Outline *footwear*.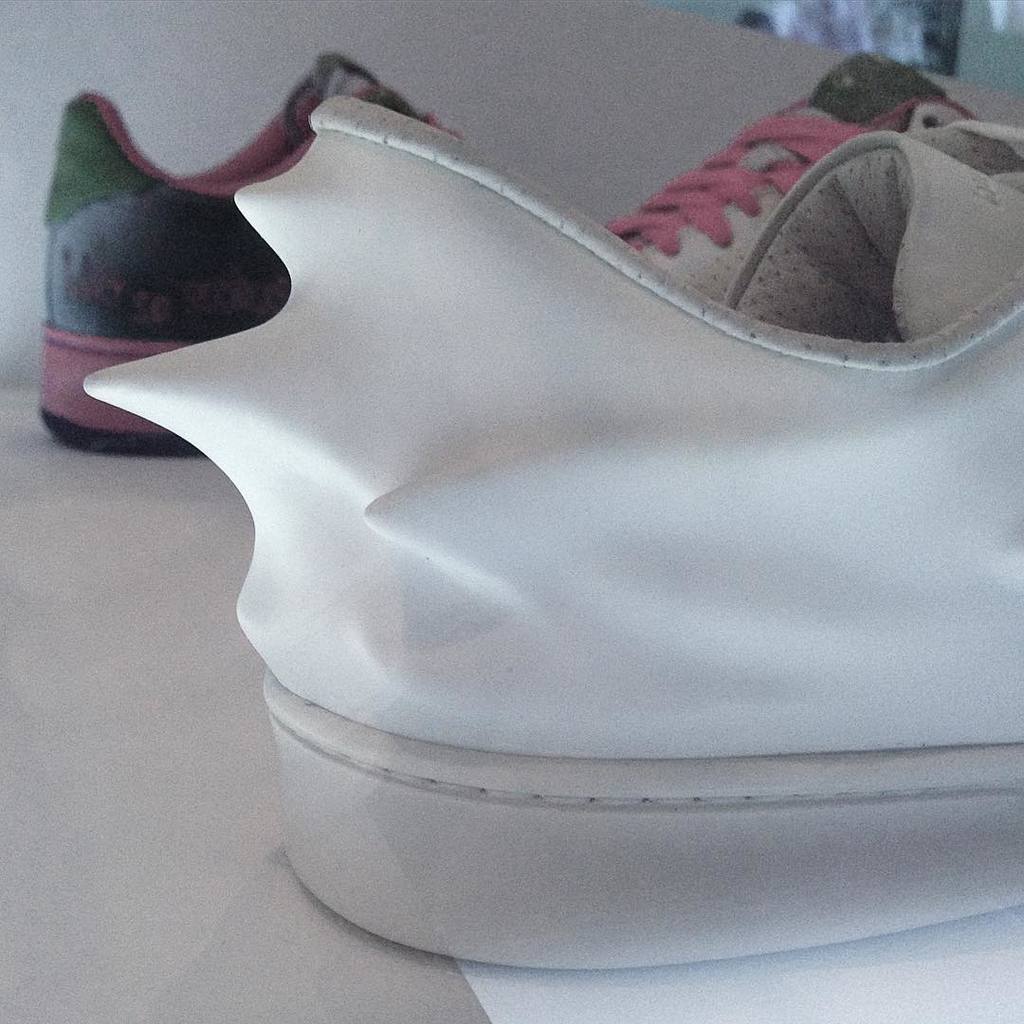
Outline: x1=30 y1=52 x2=467 y2=452.
